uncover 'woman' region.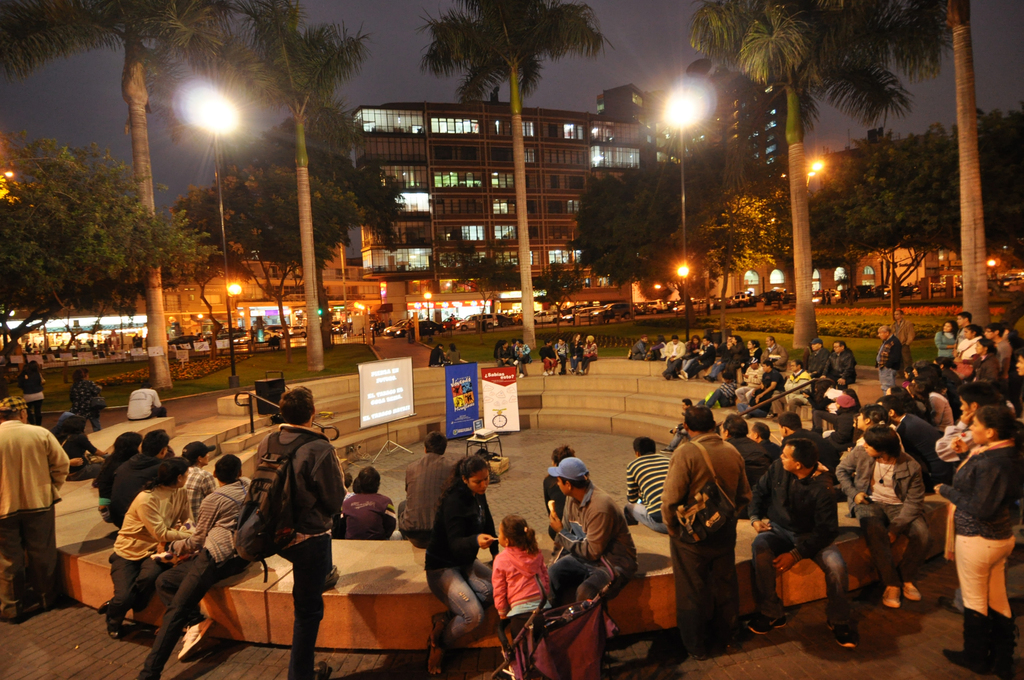
Uncovered: l=944, t=391, r=1023, b=654.
